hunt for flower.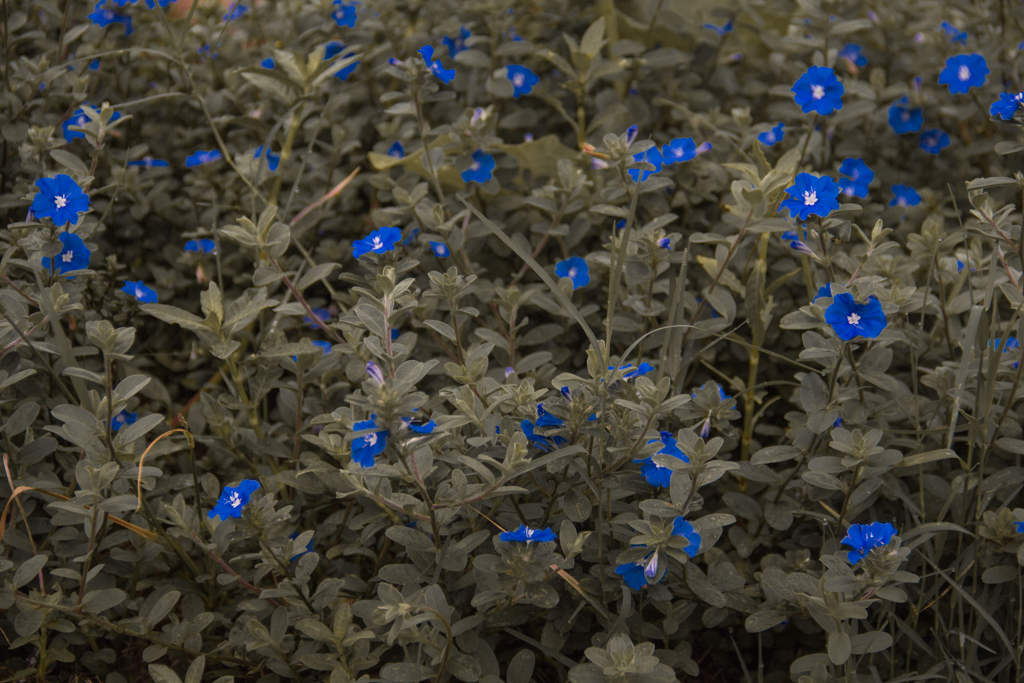
Hunted down at box(404, 412, 434, 436).
